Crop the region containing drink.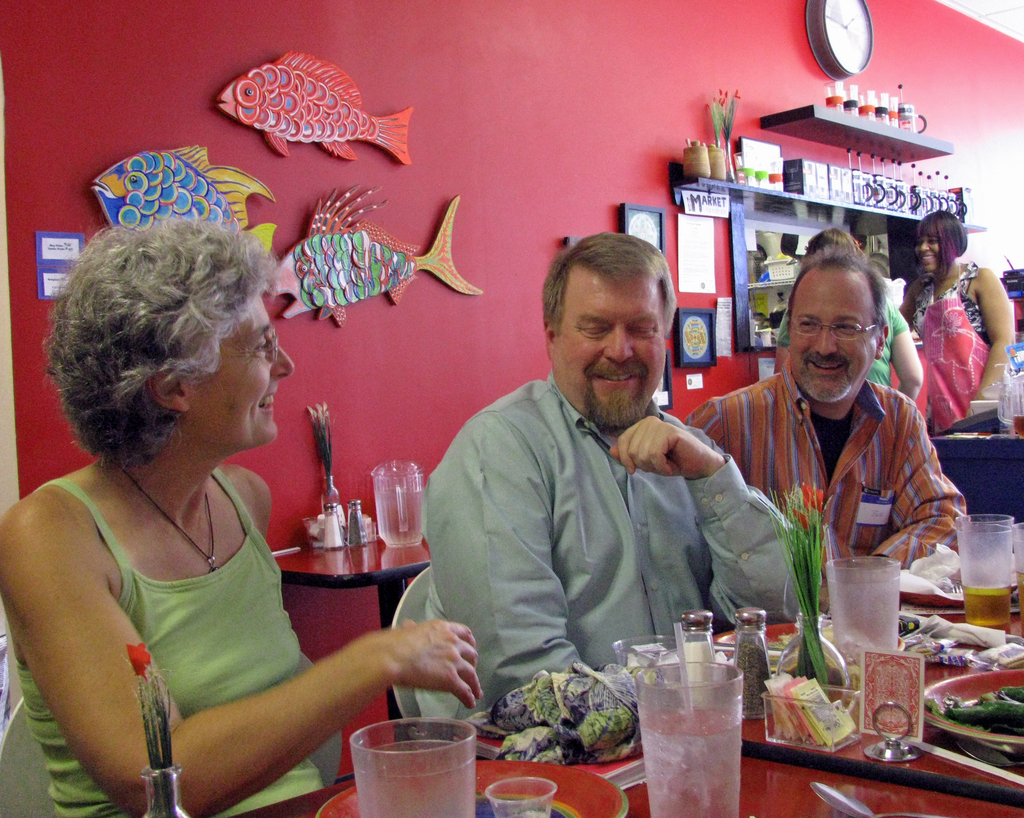
Crop region: <bbox>1009, 569, 1023, 629</bbox>.
